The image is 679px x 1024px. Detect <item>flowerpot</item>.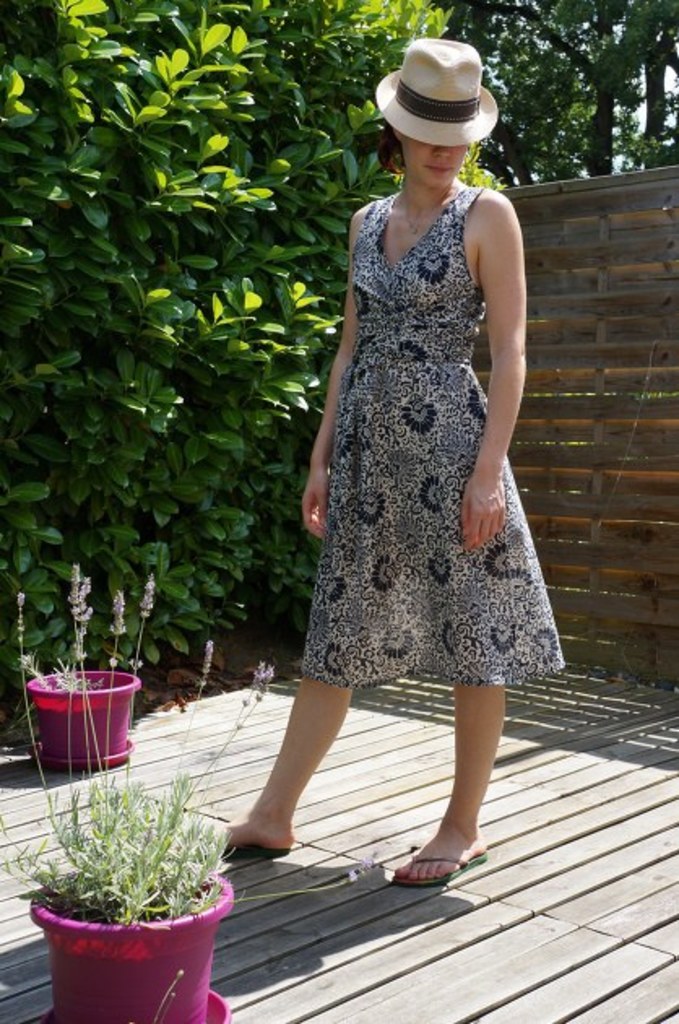
Detection: (23,855,227,1022).
